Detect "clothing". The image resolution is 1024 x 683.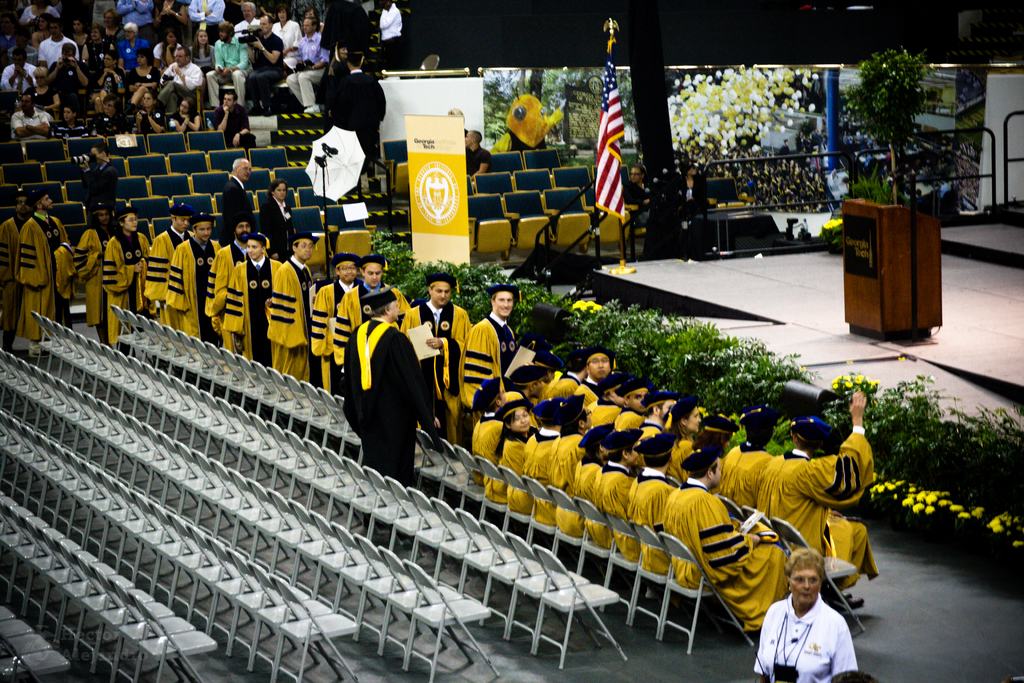
Rect(459, 315, 514, 405).
